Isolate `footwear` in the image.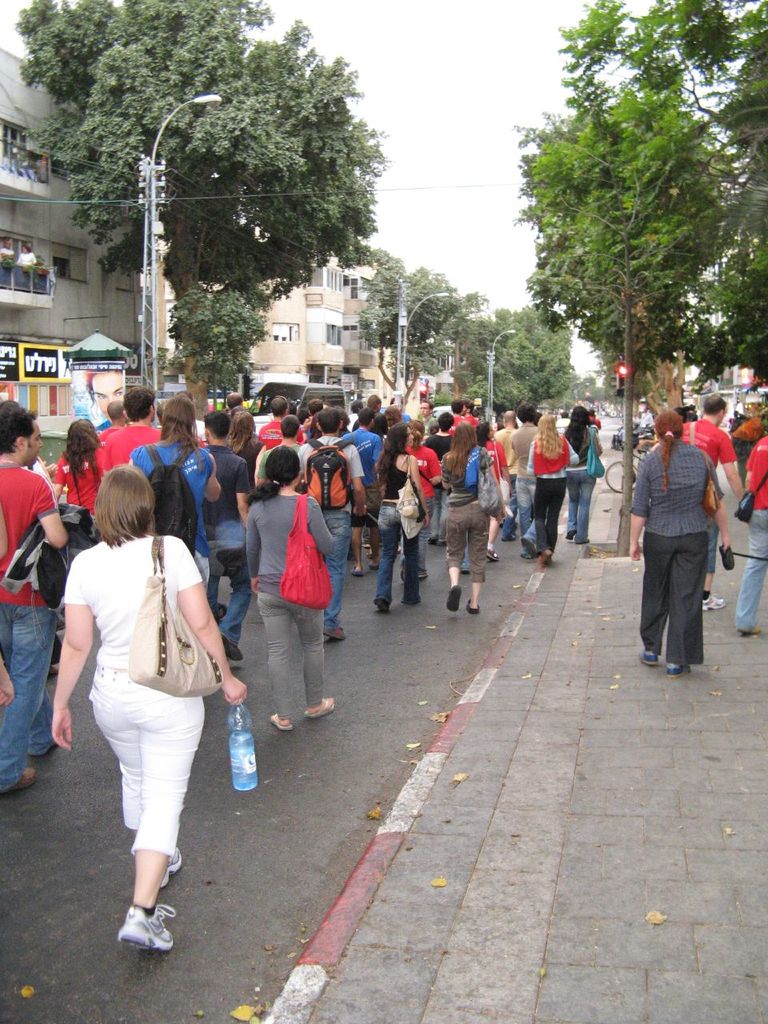
Isolated region: pyautogui.locateOnScreen(367, 562, 383, 573).
